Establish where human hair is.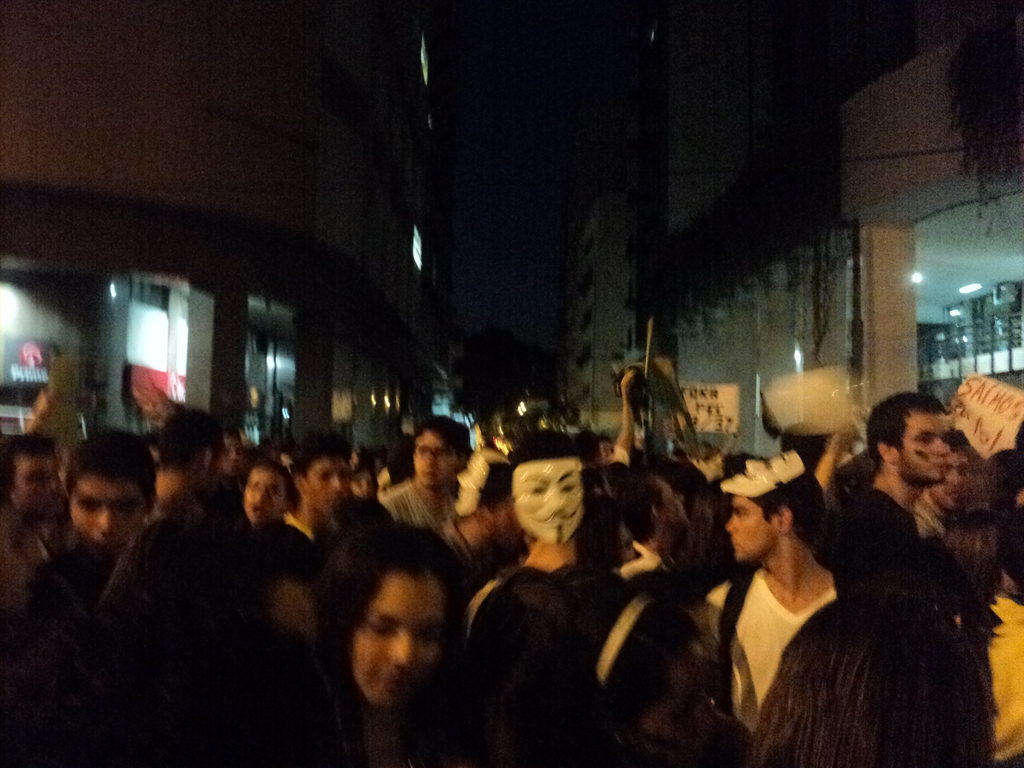
Established at x1=784, y1=420, x2=826, y2=463.
